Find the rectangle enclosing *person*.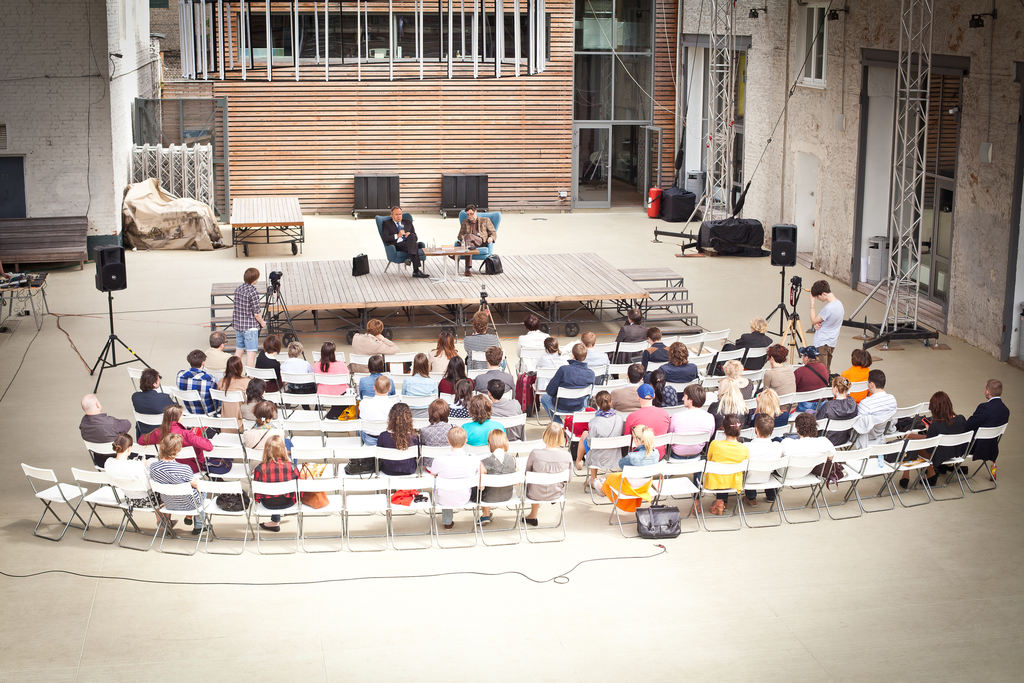
box(252, 435, 303, 532).
